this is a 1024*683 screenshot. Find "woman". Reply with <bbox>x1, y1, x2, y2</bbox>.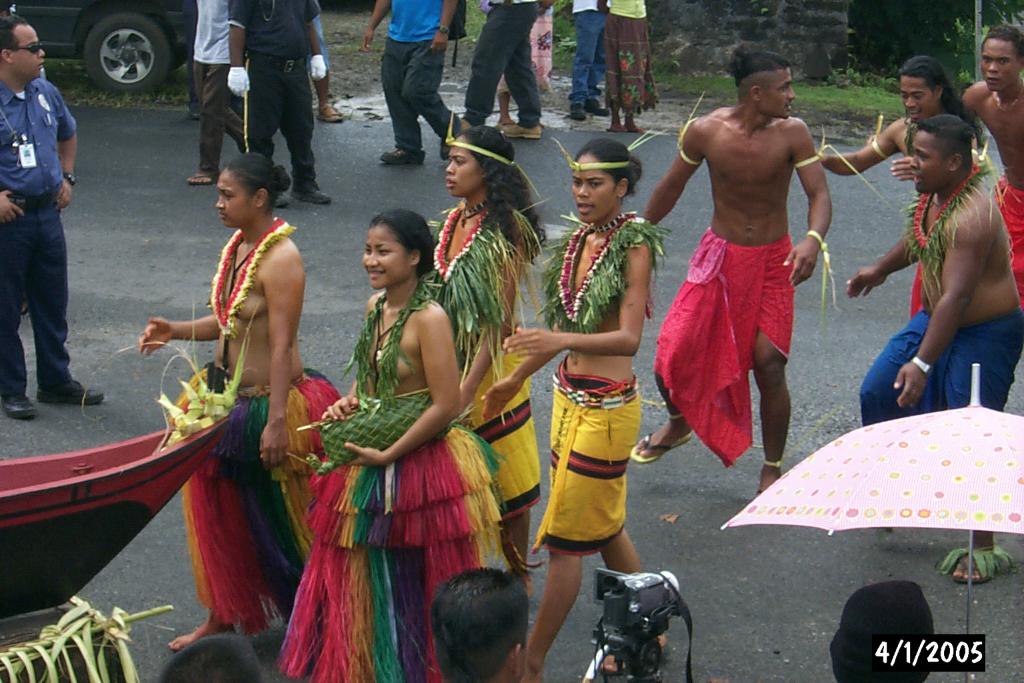
<bbox>132, 152, 349, 645</bbox>.
